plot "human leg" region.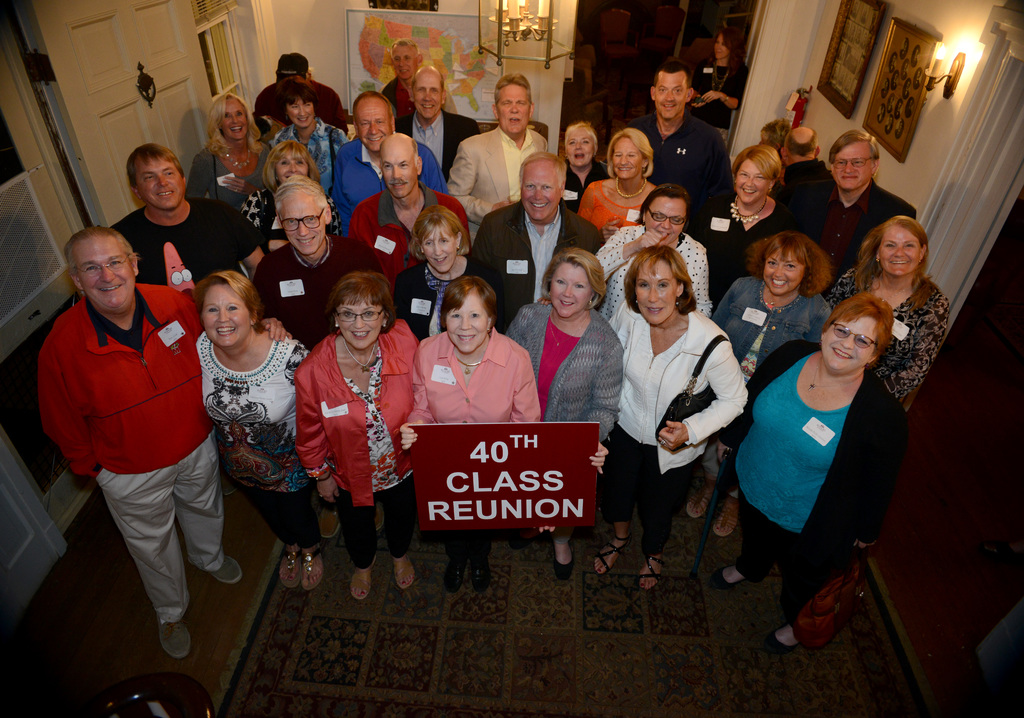
Plotted at [543,517,570,577].
